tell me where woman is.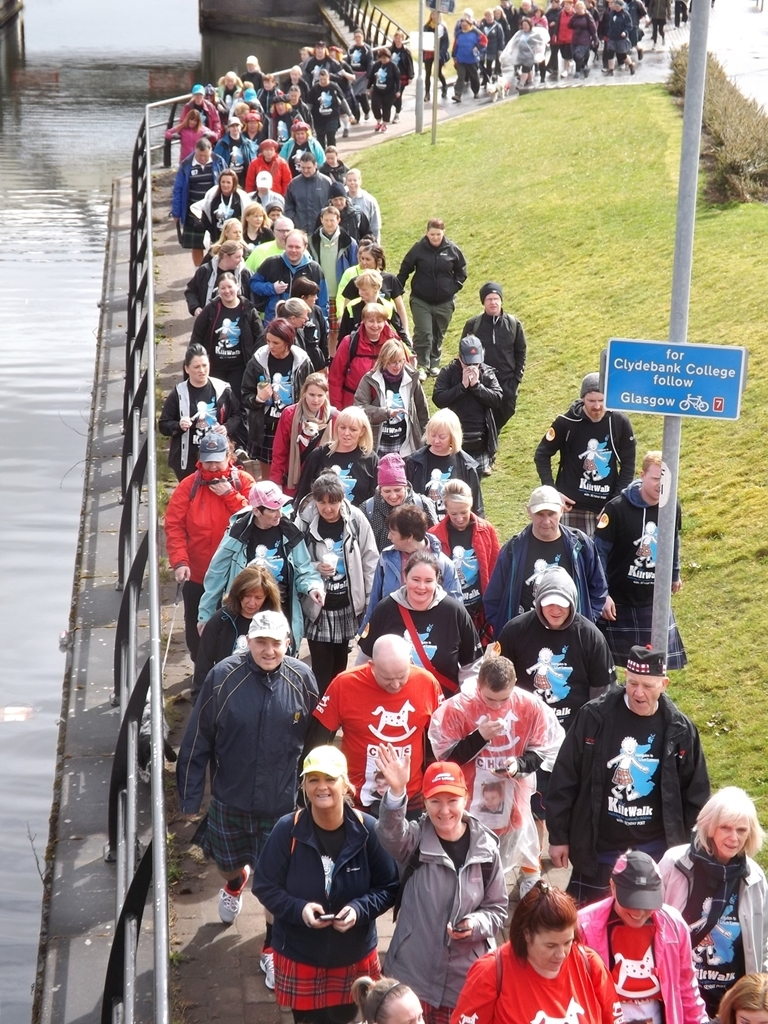
woman is at box(270, 297, 312, 352).
